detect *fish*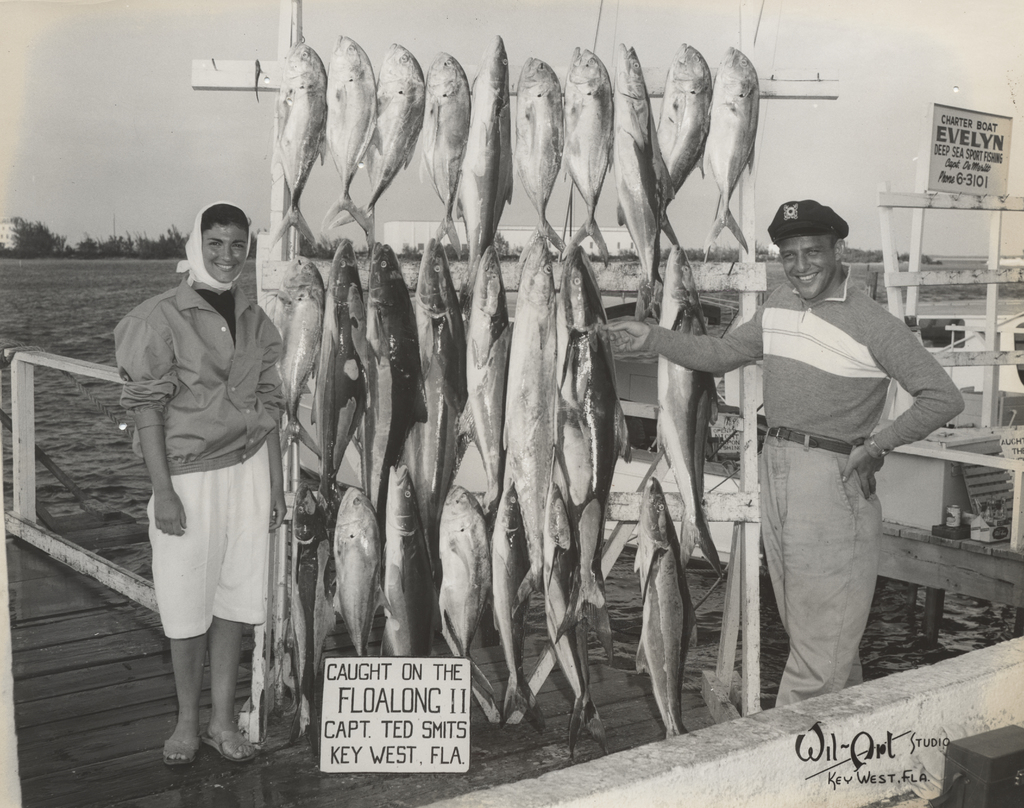
<box>478,490,541,722</box>
